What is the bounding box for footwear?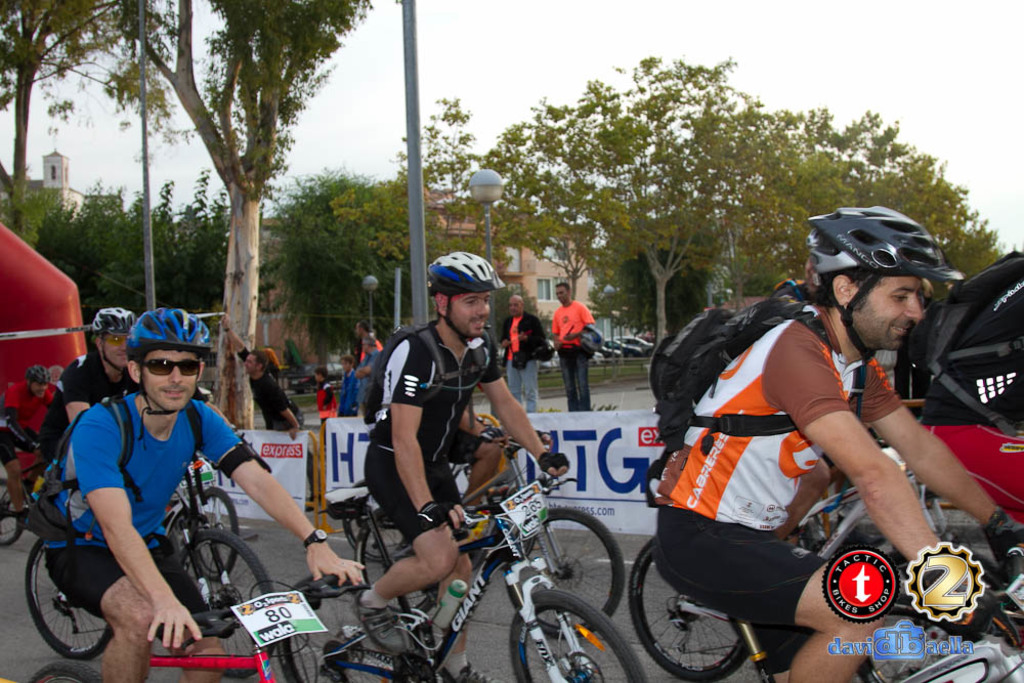
select_region(349, 585, 407, 654).
